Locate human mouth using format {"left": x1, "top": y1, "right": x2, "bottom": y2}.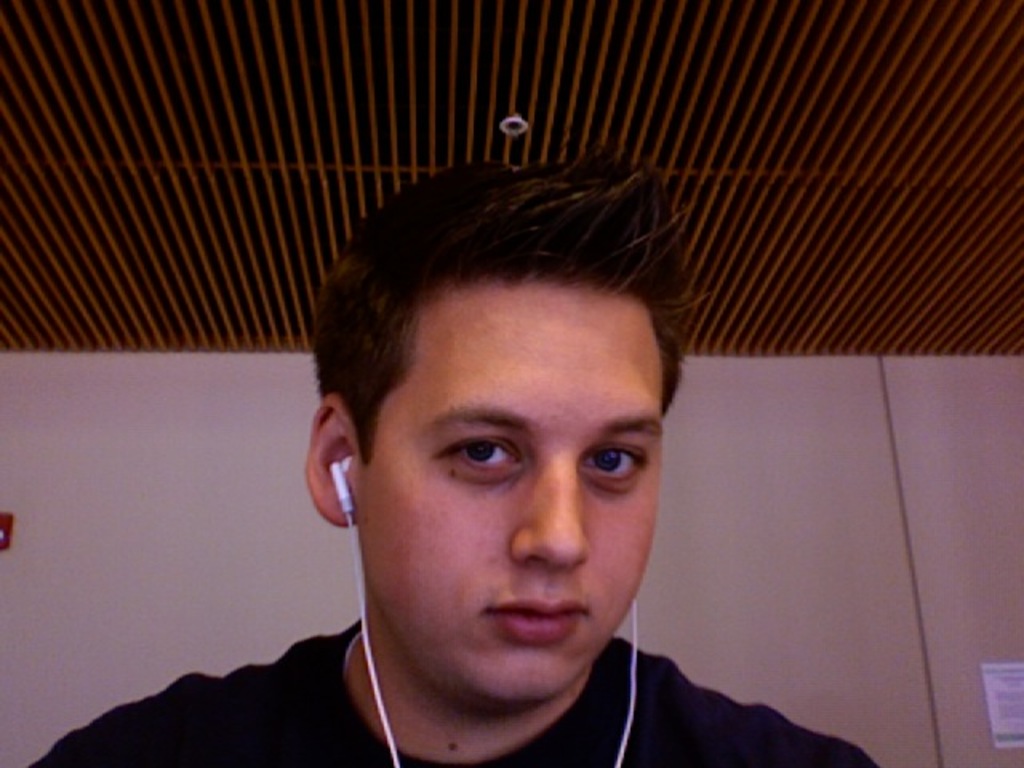
{"left": 475, "top": 581, "right": 594, "bottom": 653}.
